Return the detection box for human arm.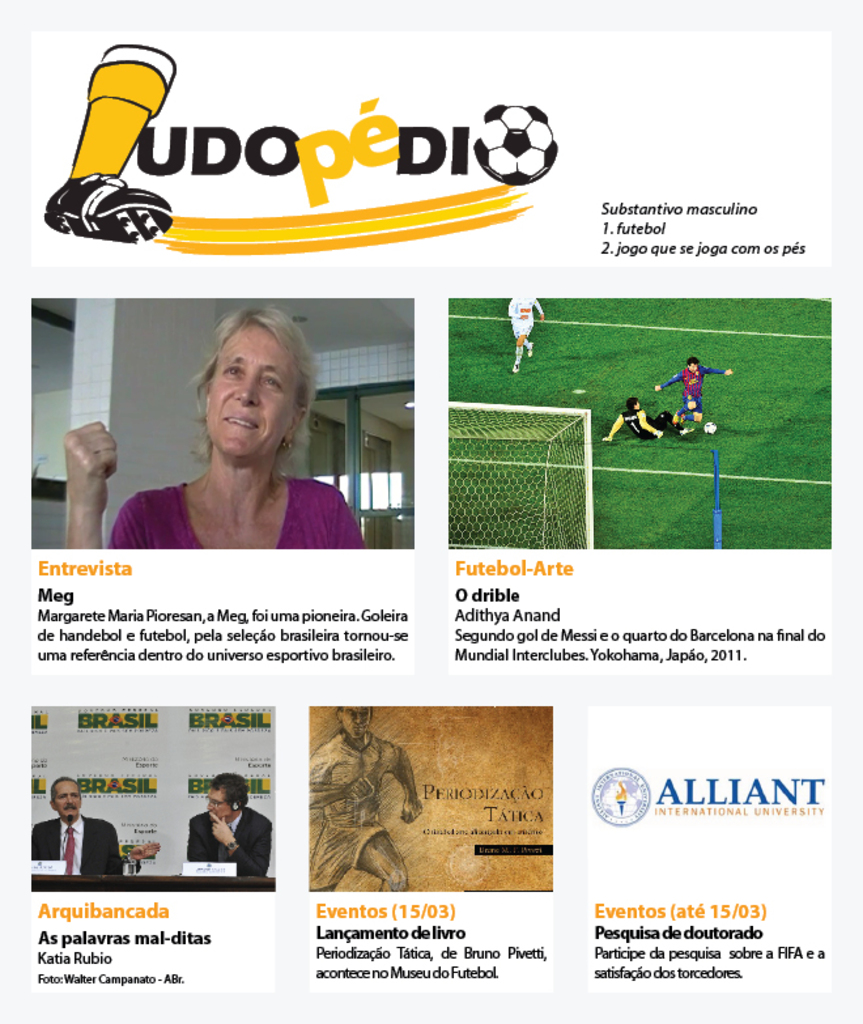
<bbox>528, 298, 548, 326</bbox>.
